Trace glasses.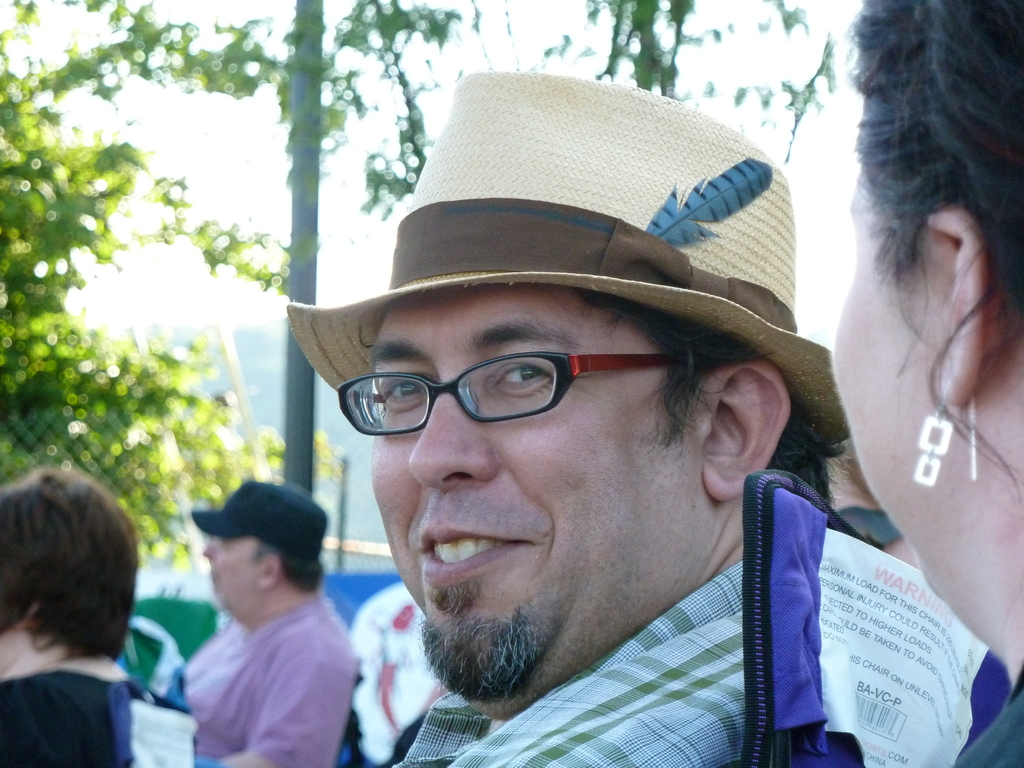
Traced to [x1=334, y1=343, x2=700, y2=437].
